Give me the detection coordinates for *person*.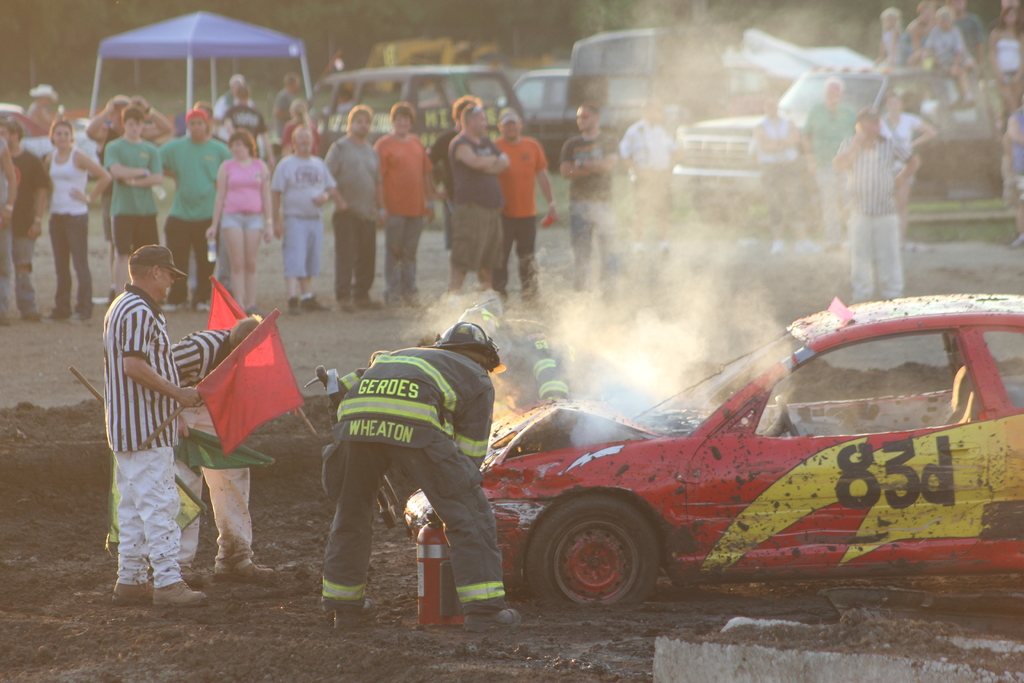
BBox(166, 315, 276, 589).
